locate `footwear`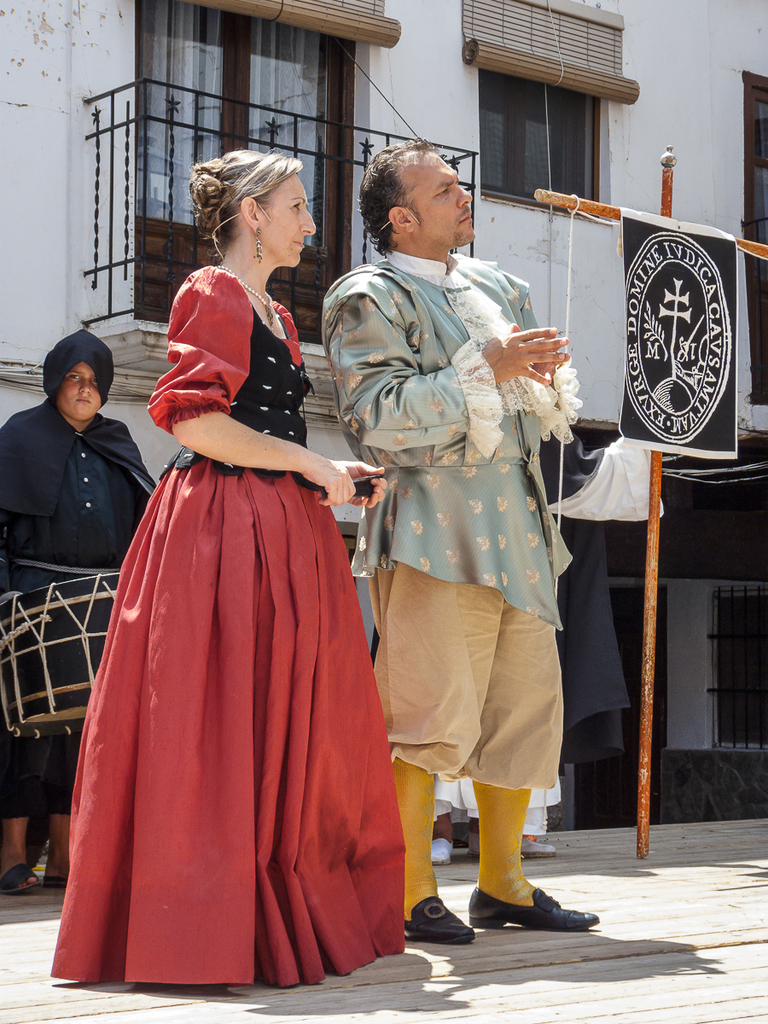
l=522, t=833, r=550, b=859
